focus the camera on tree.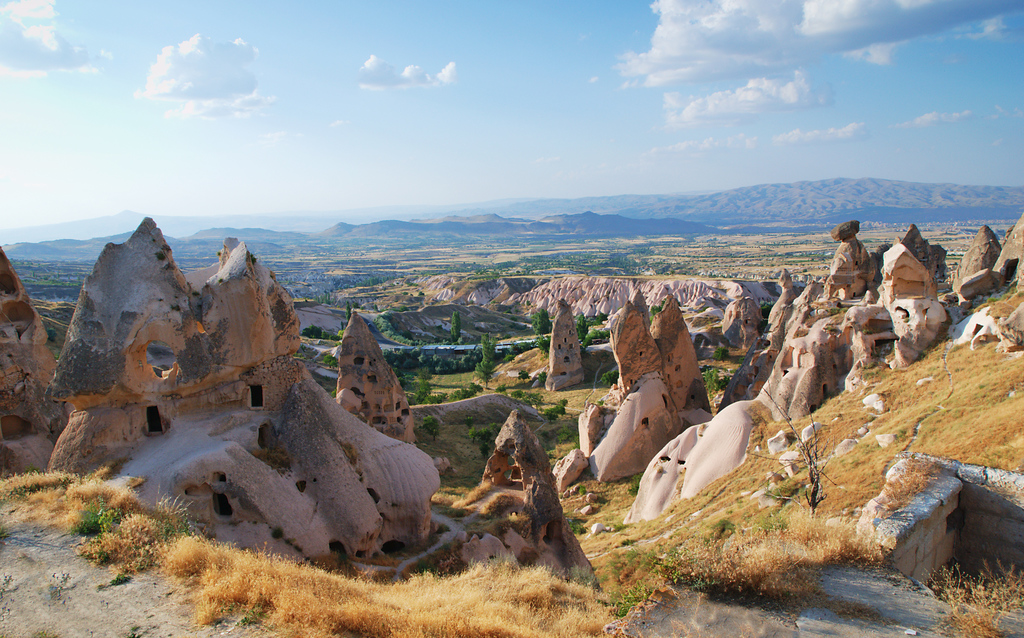
Focus region: BBox(378, 344, 470, 378).
